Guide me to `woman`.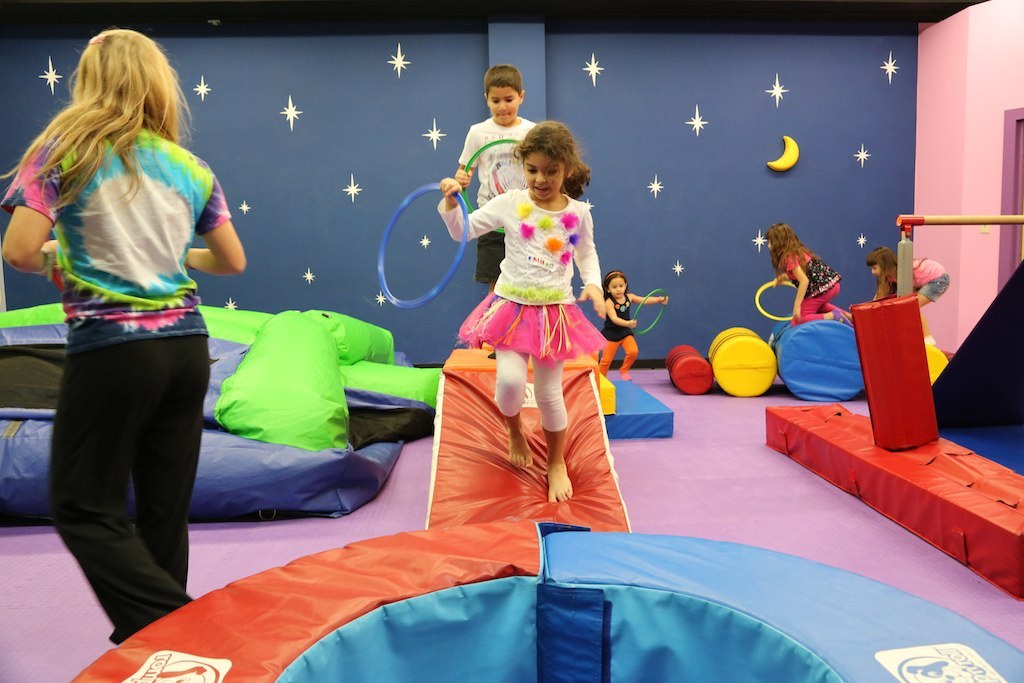
Guidance: (x1=1, y1=34, x2=261, y2=616).
